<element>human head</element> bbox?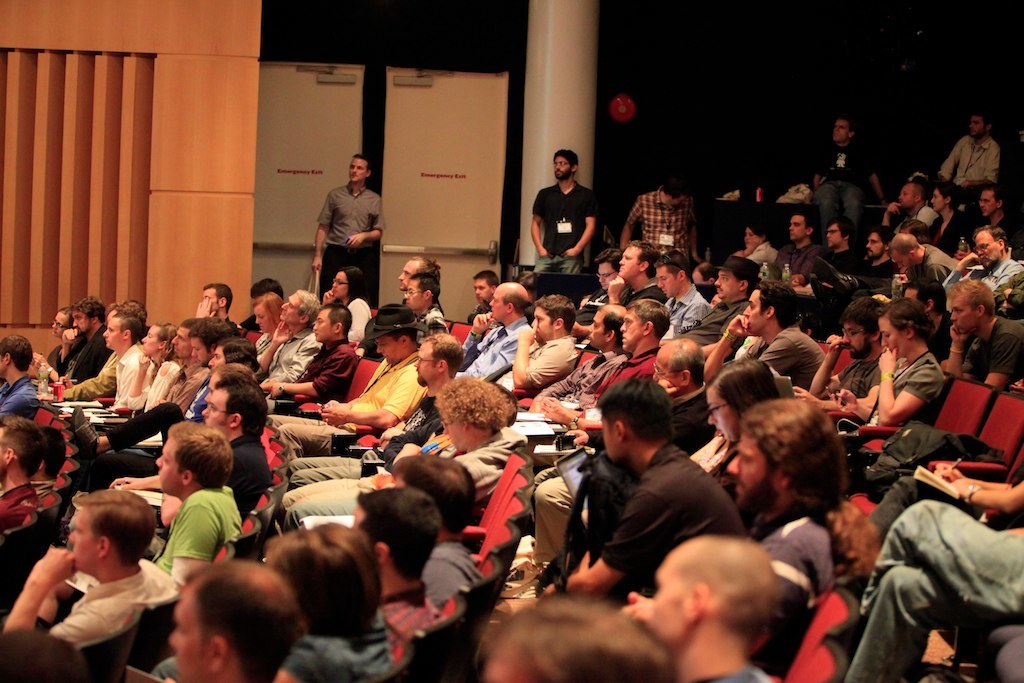
bbox=(102, 304, 141, 349)
